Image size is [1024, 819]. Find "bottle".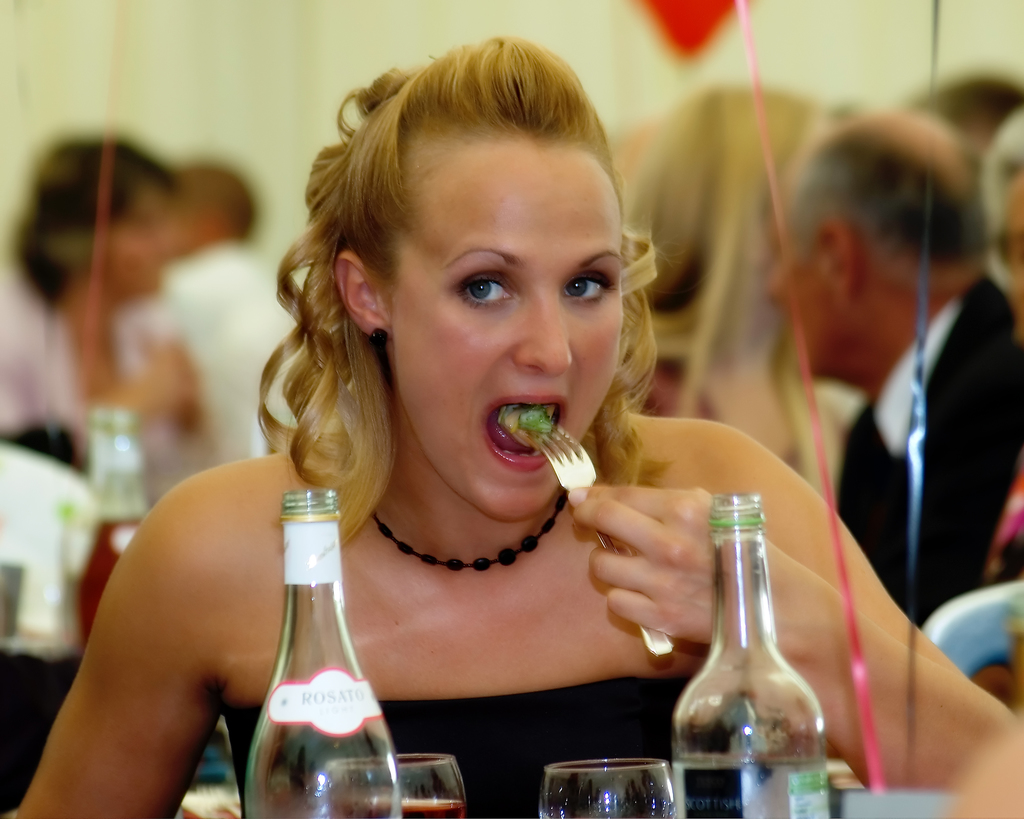
x1=673 y1=487 x2=832 y2=818.
